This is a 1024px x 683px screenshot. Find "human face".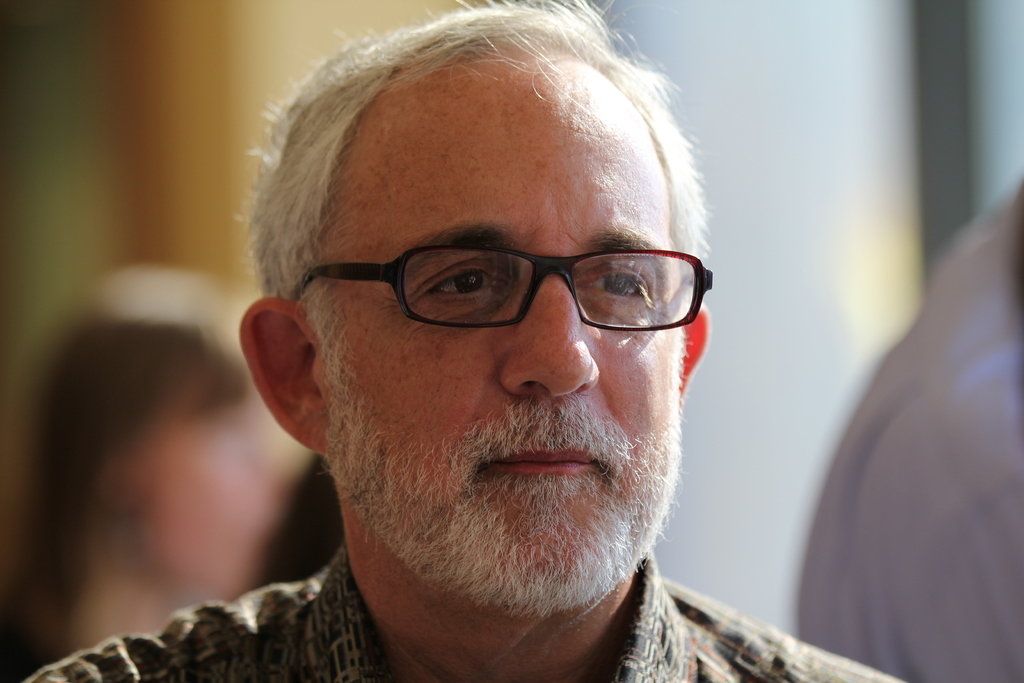
Bounding box: (140,383,291,591).
